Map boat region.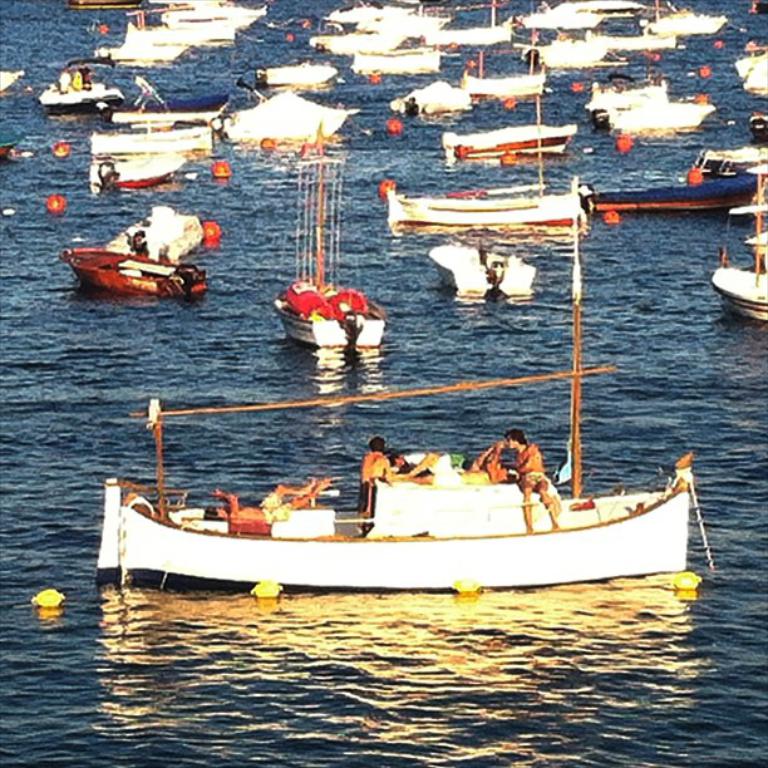
Mapped to box(458, 65, 555, 107).
